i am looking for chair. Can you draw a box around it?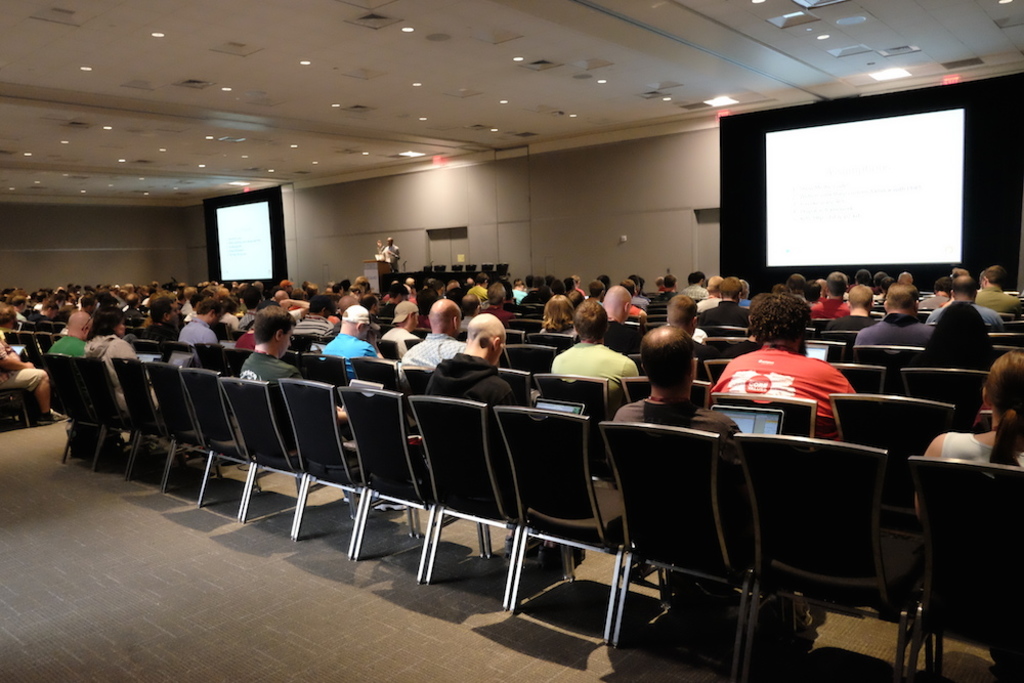
Sure, the bounding box is select_region(600, 418, 815, 682).
